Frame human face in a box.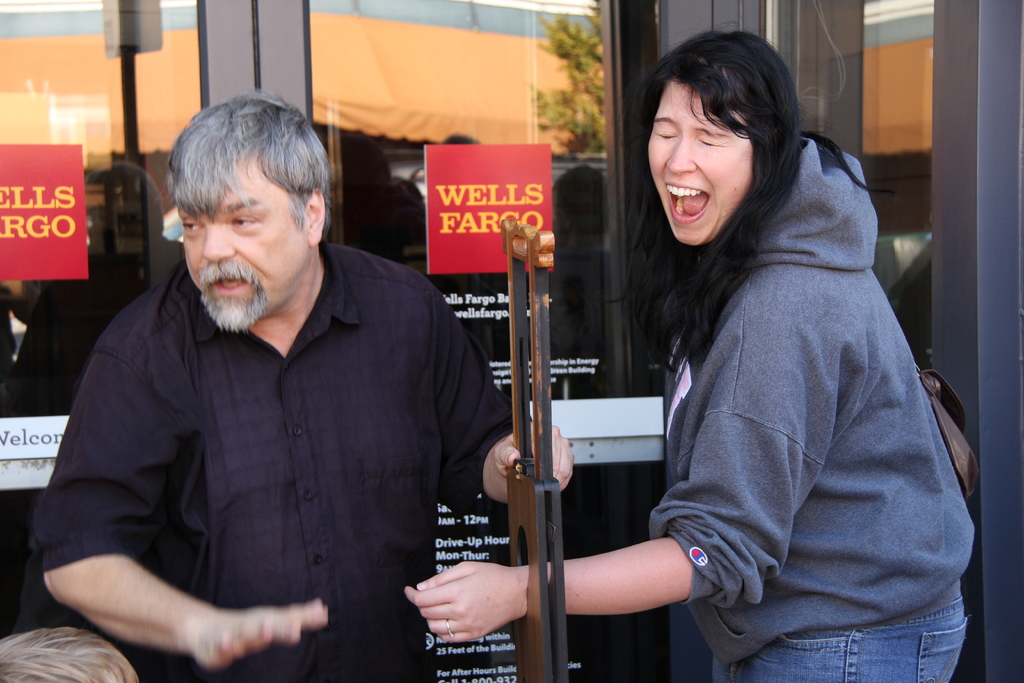
[648,81,755,241].
